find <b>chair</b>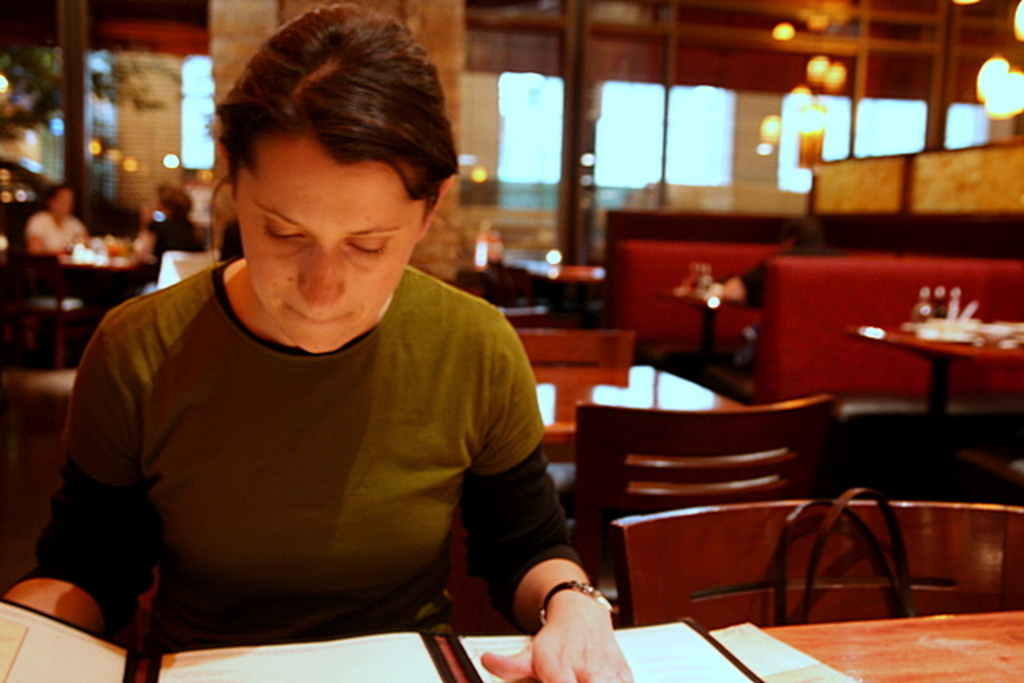
(499,326,646,366)
